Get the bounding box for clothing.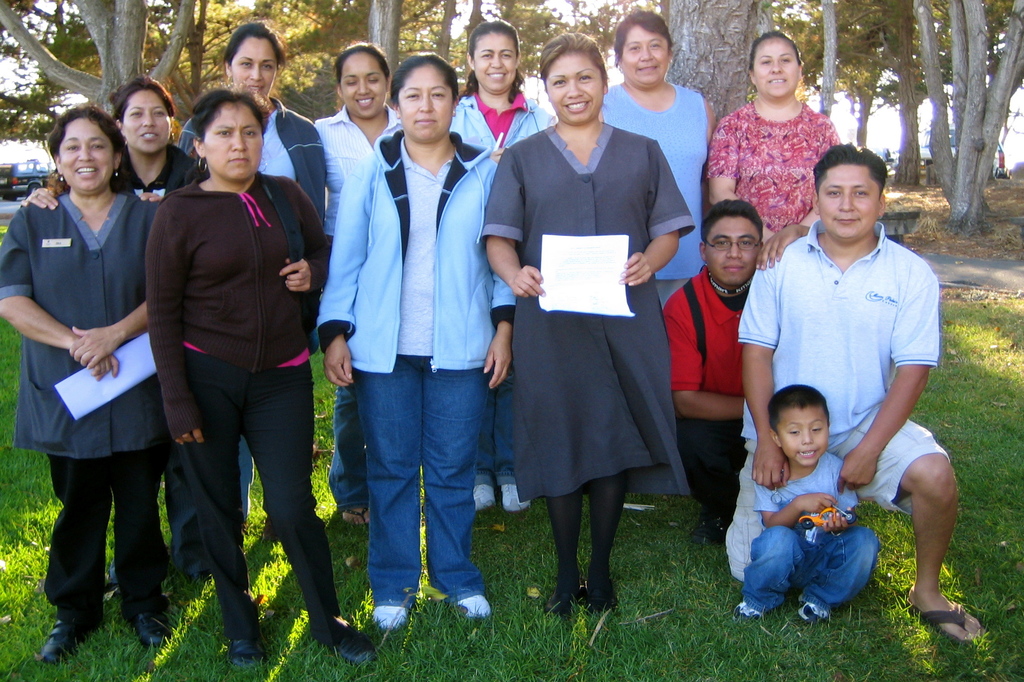
detection(20, 150, 153, 555).
